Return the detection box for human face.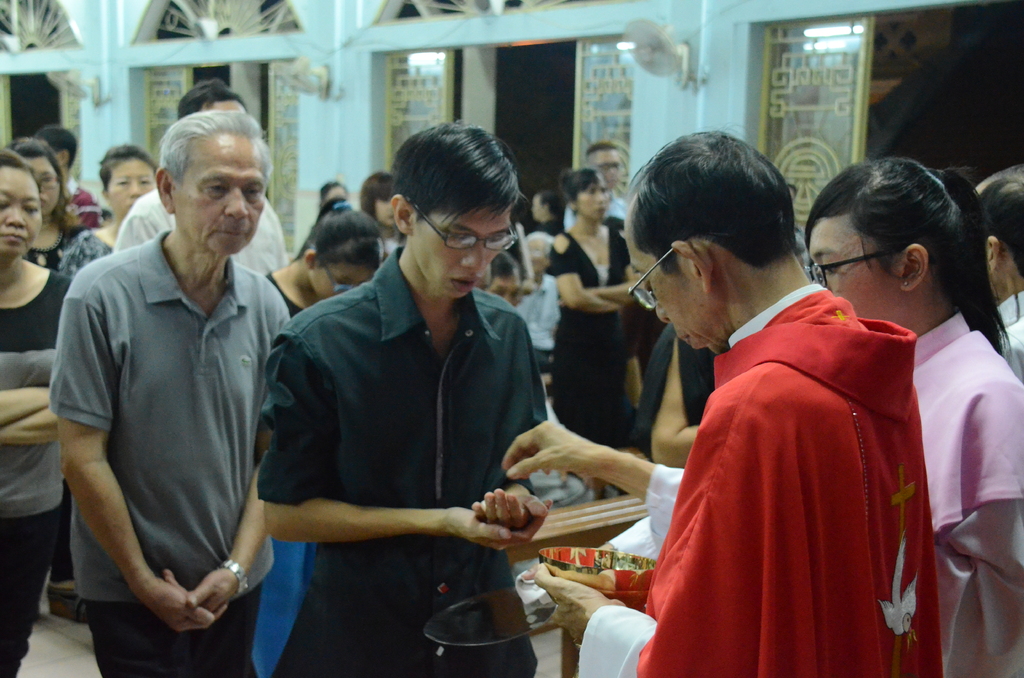
left=0, top=169, right=45, bottom=259.
